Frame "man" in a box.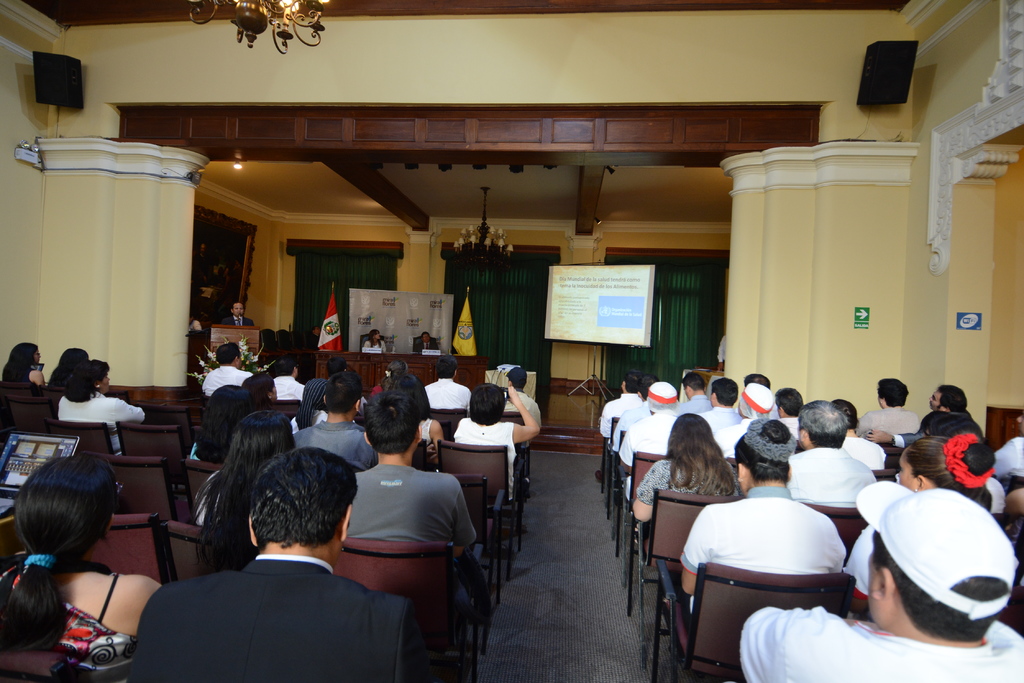
BBox(278, 357, 304, 399).
